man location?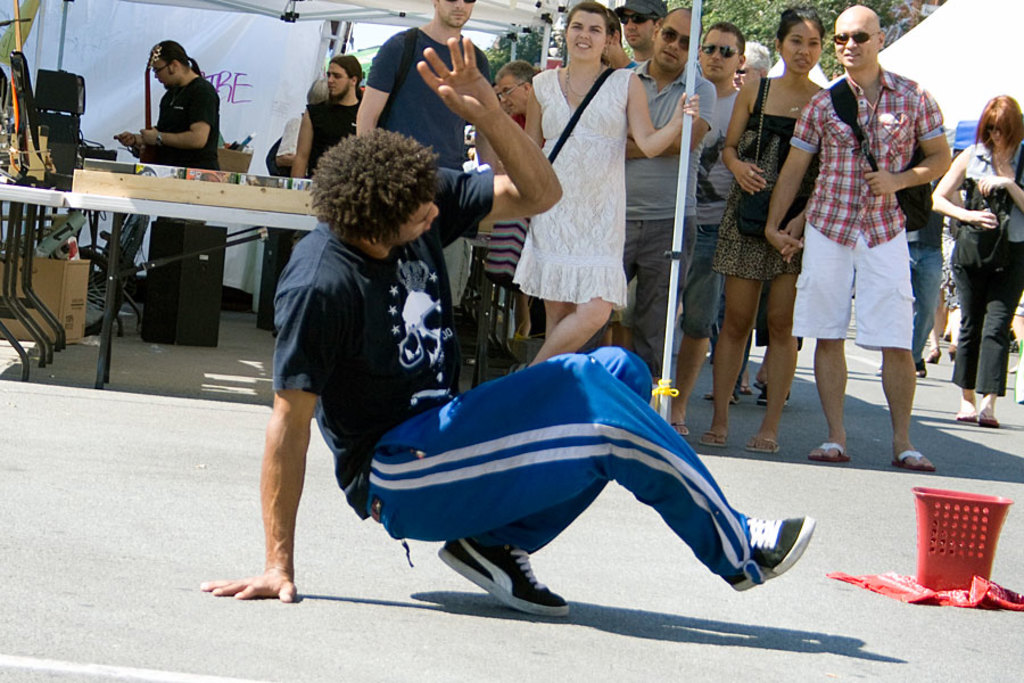
left=115, top=39, right=223, bottom=220
